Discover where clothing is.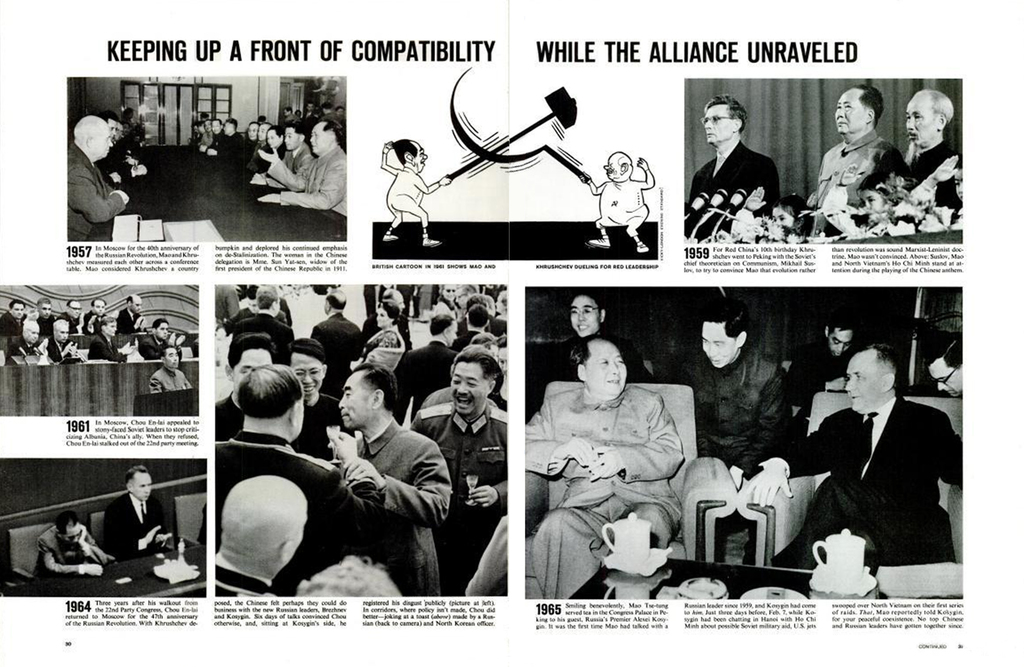
Discovered at BBox(689, 142, 781, 203).
